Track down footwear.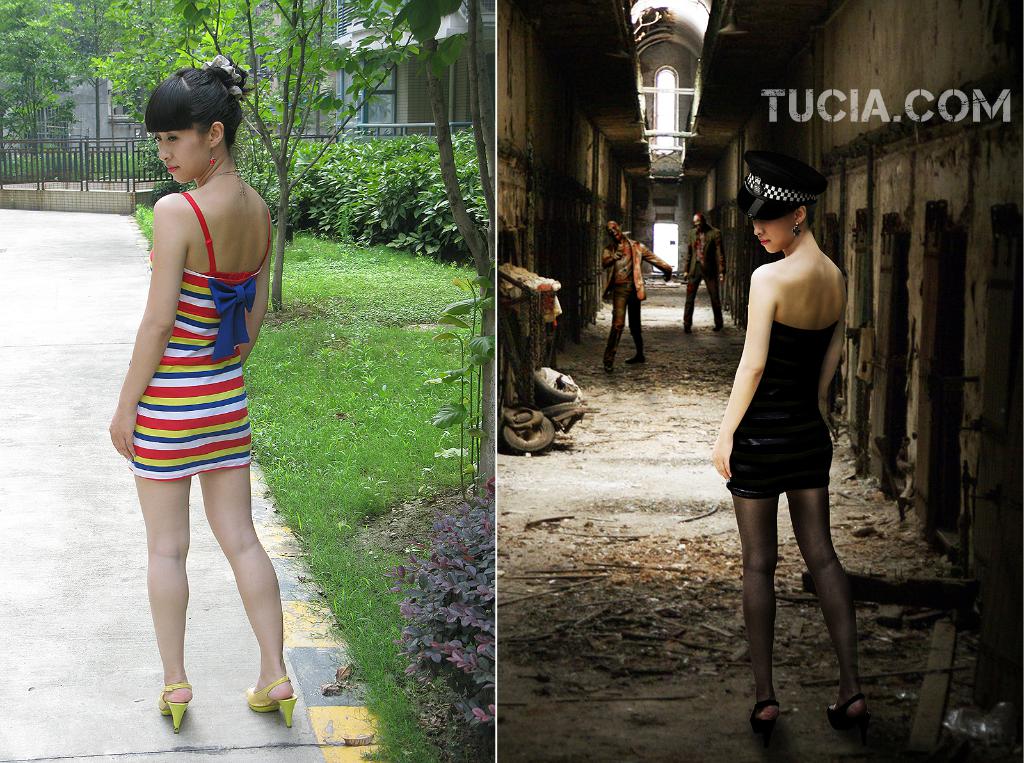
Tracked to (left=678, top=314, right=691, bottom=339).
